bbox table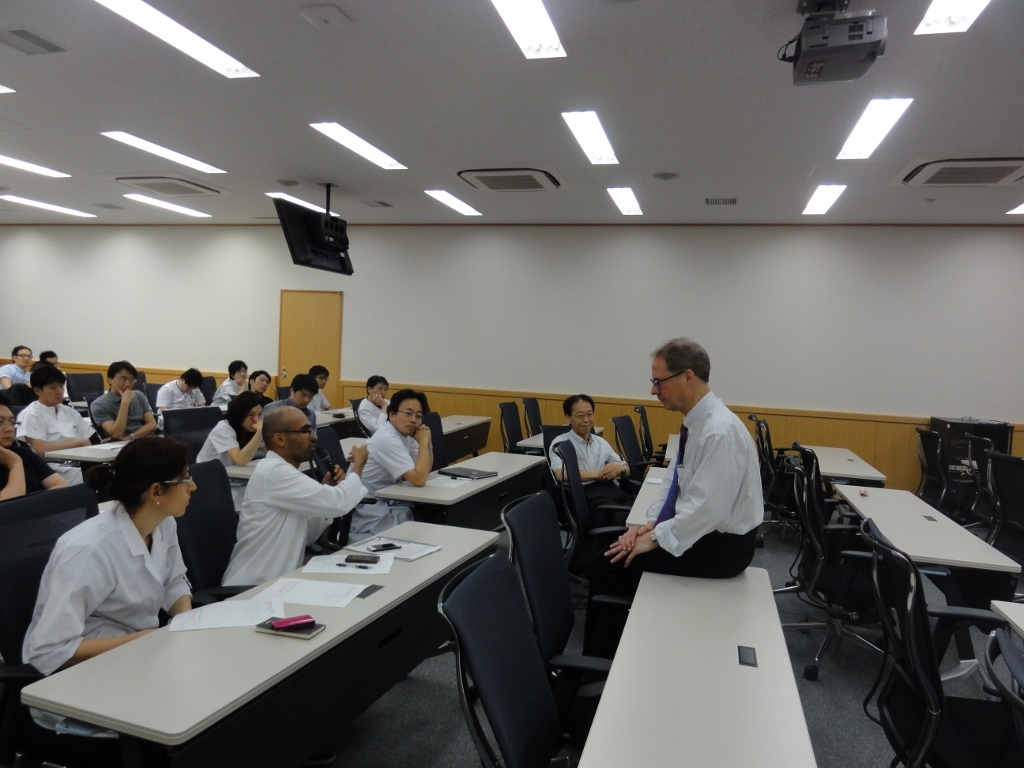
pyautogui.locateOnScreen(626, 459, 669, 529)
